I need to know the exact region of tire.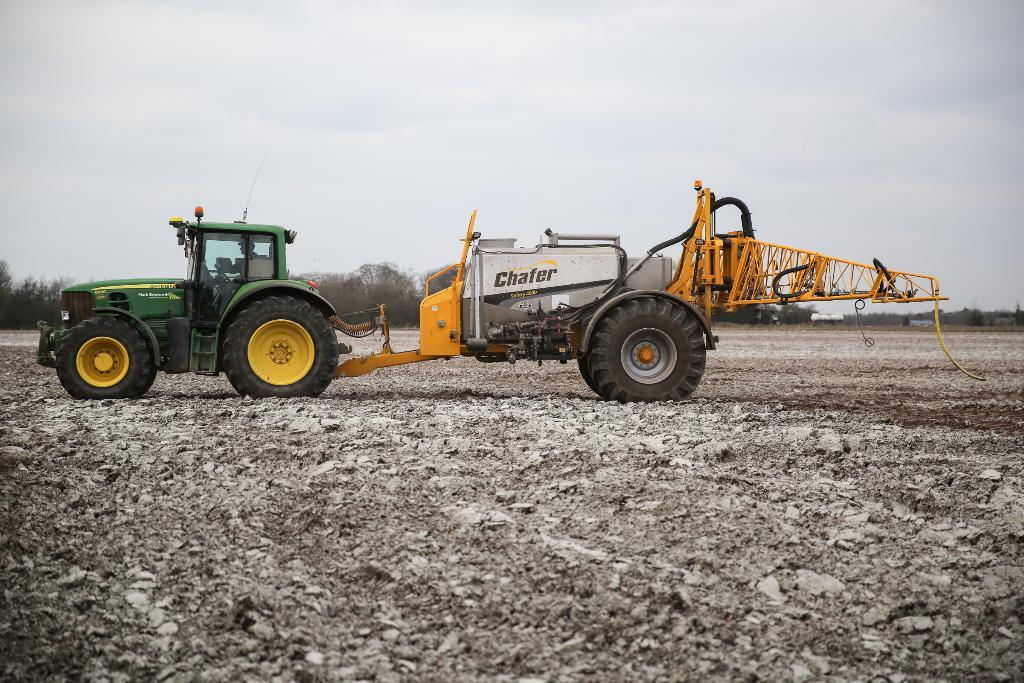
Region: detection(579, 299, 707, 406).
